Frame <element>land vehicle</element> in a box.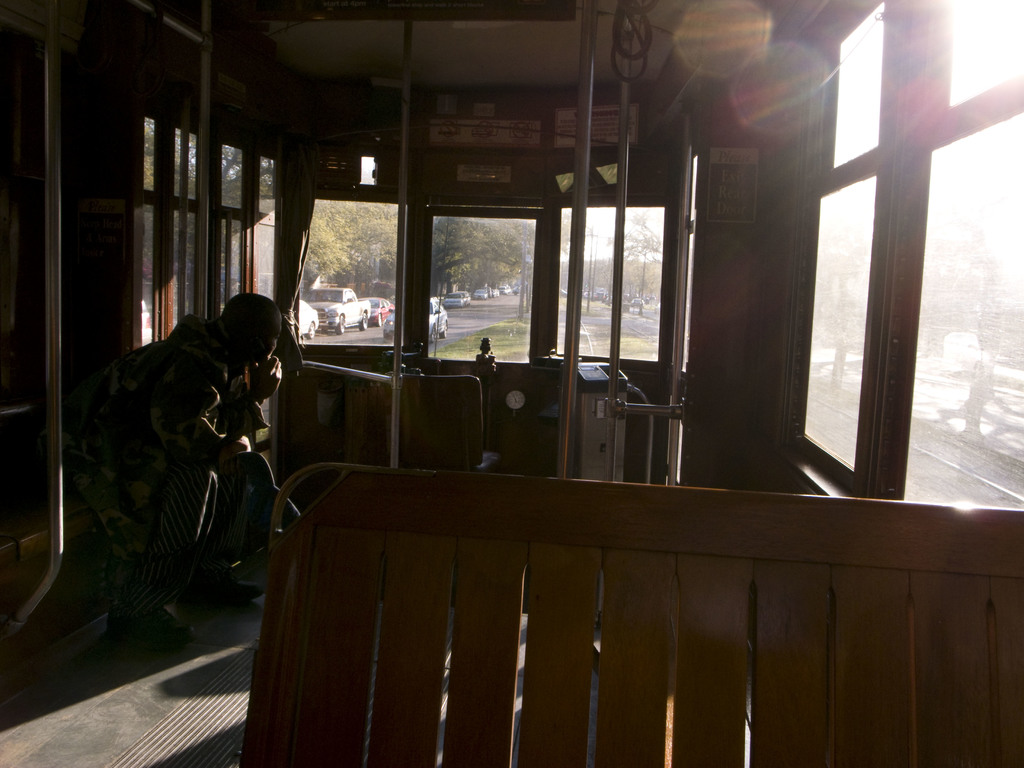
[left=483, top=284, right=492, bottom=300].
